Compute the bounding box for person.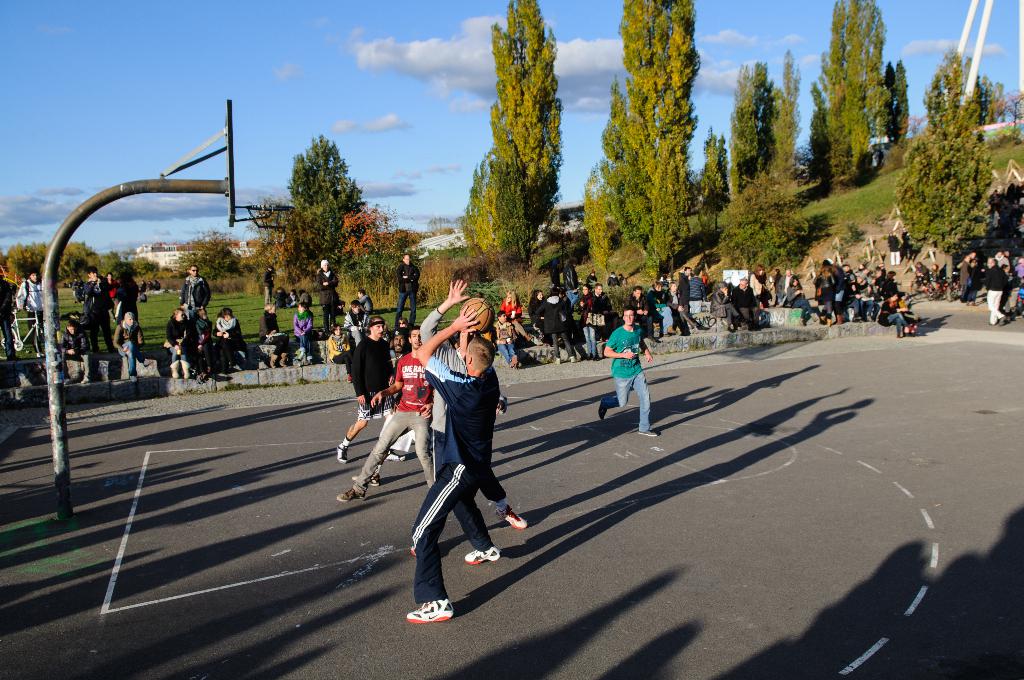
647 279 677 334.
